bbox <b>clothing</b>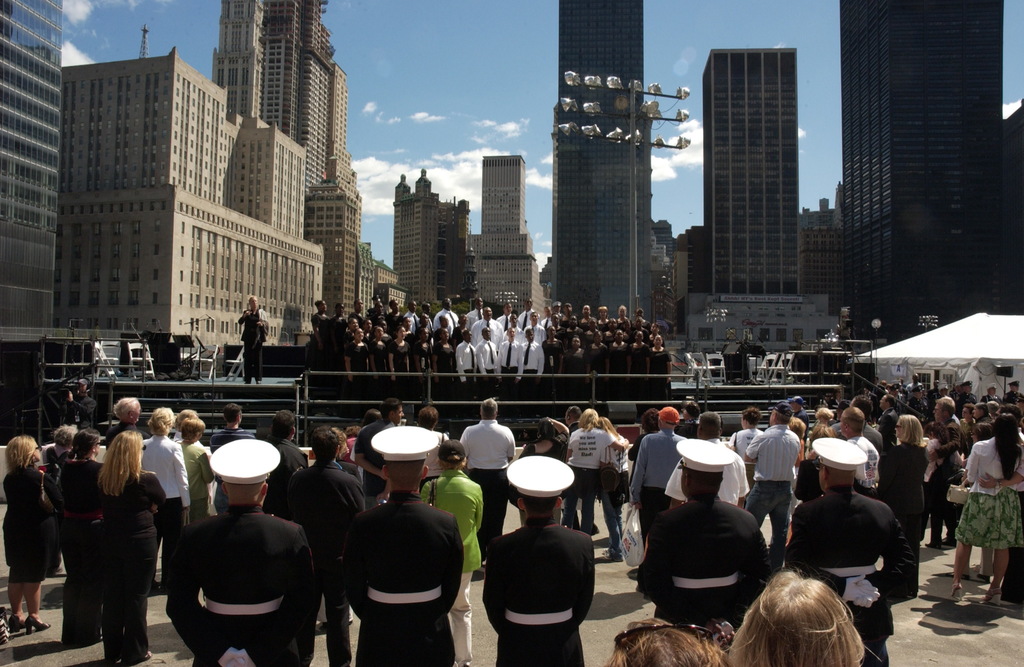
region(732, 426, 762, 495)
